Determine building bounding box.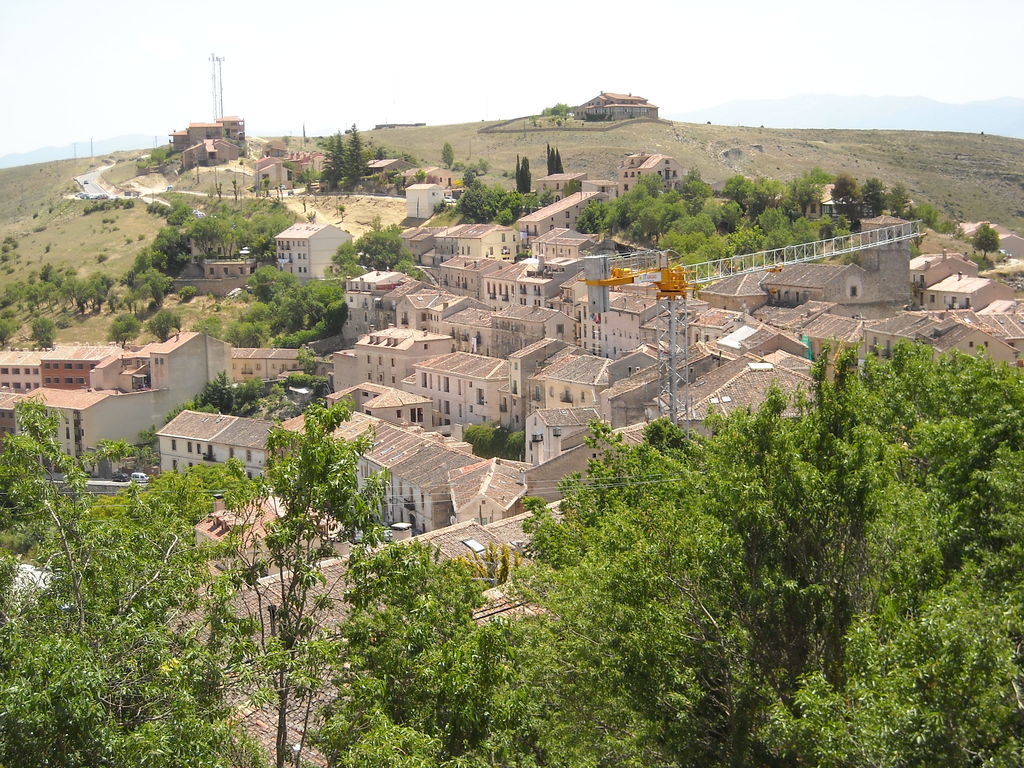
Determined: box=[170, 117, 244, 170].
